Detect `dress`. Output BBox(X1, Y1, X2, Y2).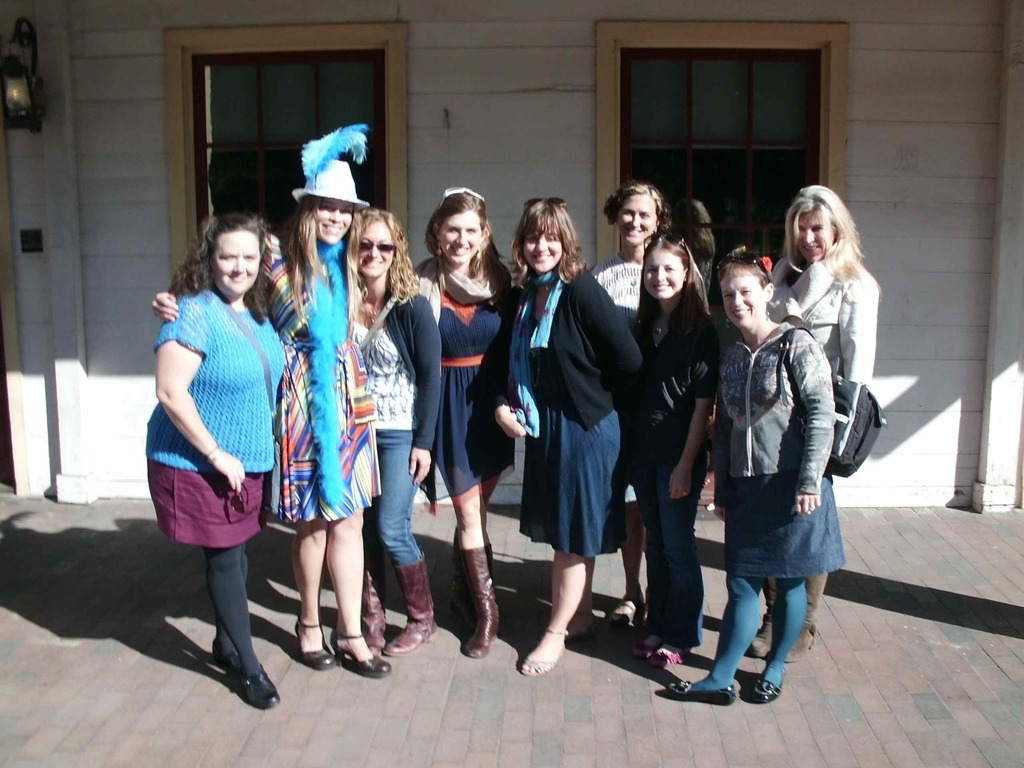
BBox(516, 316, 630, 554).
